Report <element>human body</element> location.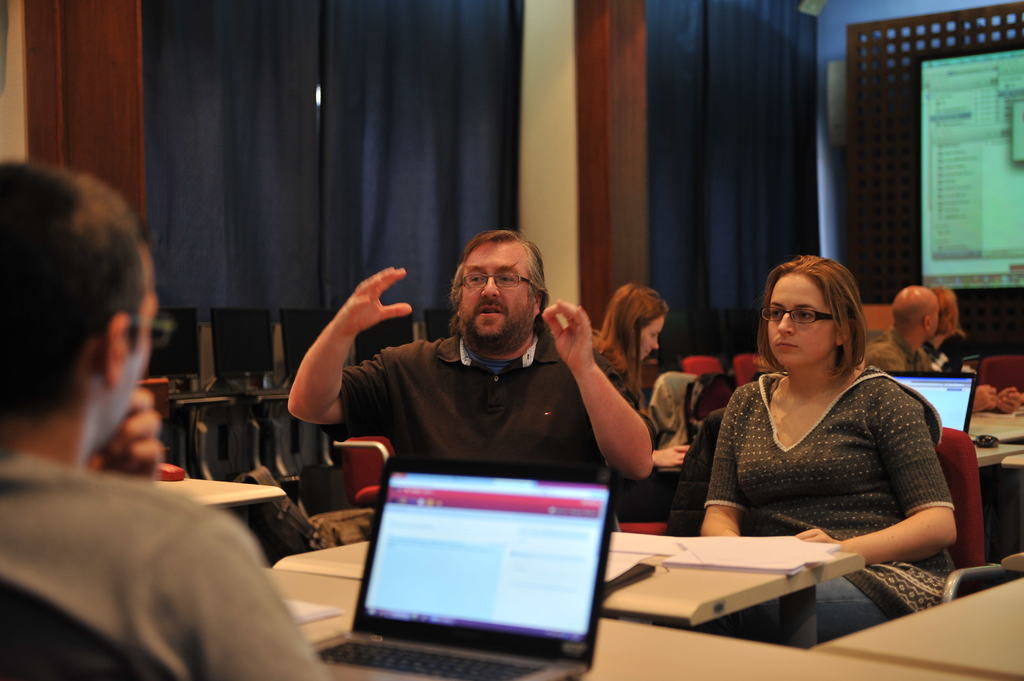
Report: x1=651 y1=438 x2=691 y2=470.
